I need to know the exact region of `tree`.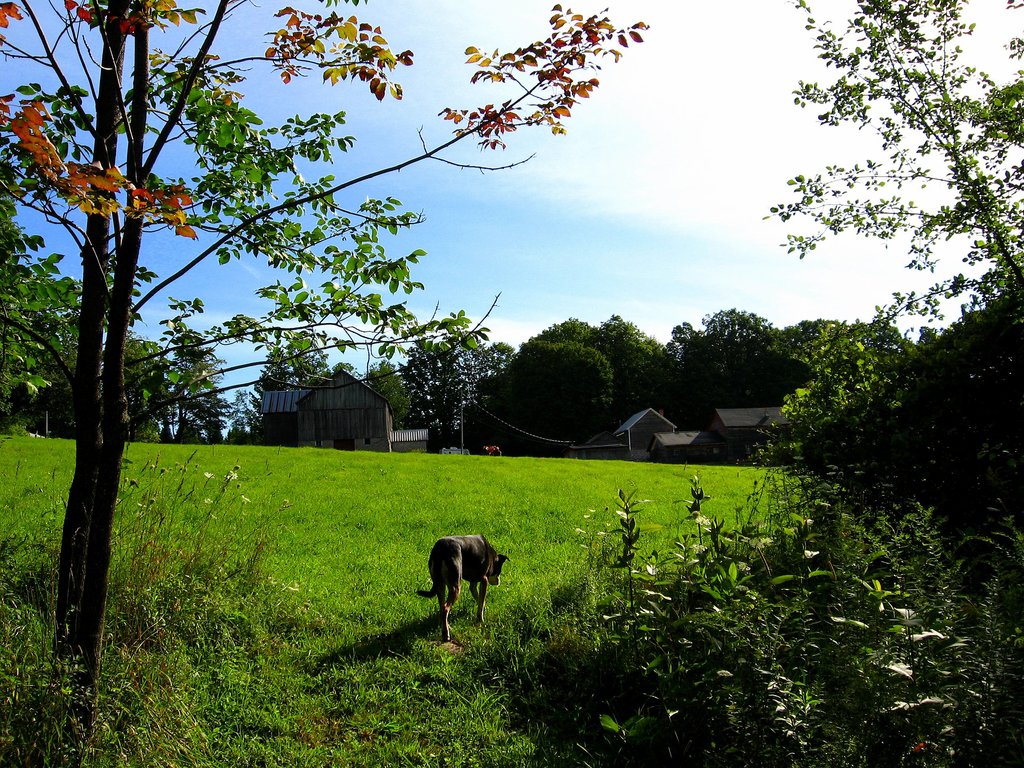
Region: 534/309/666/426.
